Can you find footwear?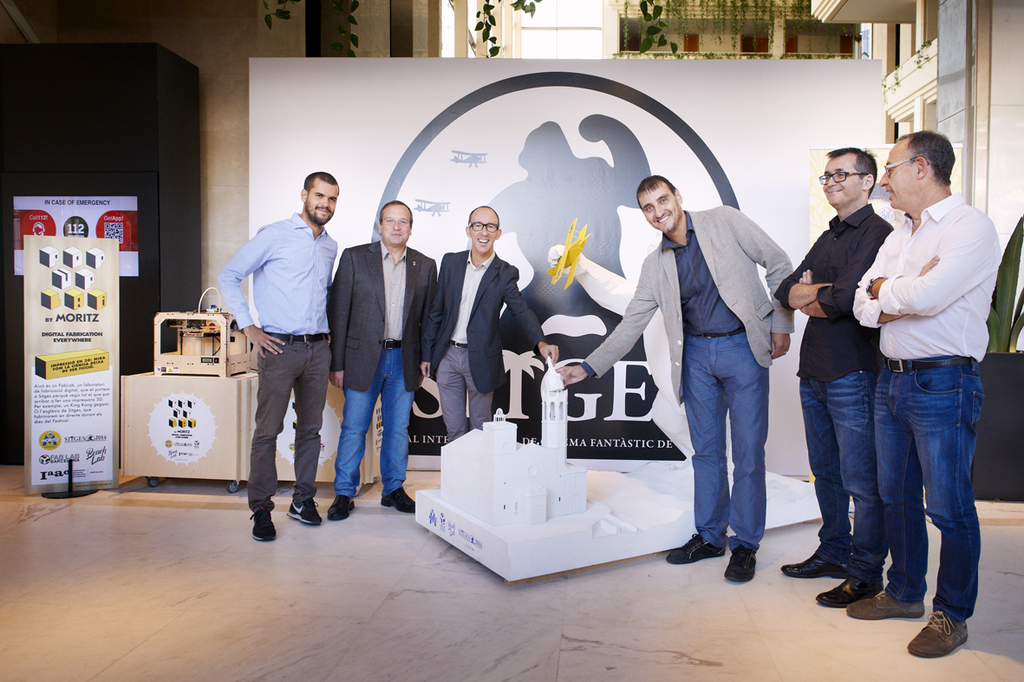
Yes, bounding box: detection(669, 529, 716, 563).
